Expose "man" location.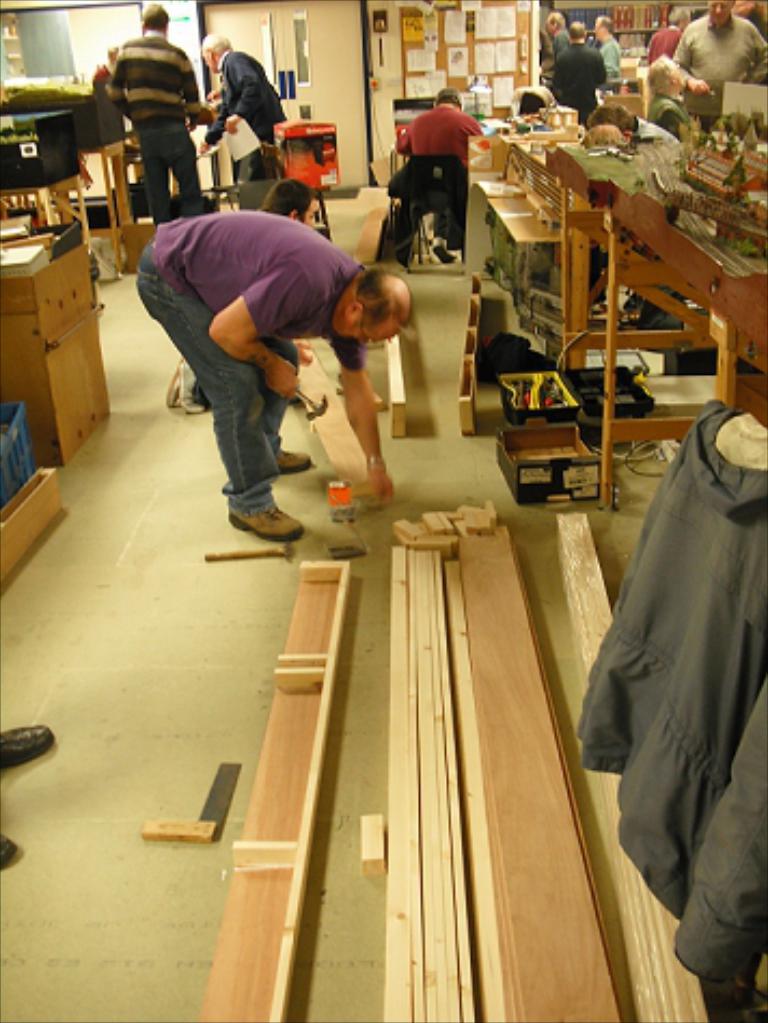
Exposed at [x1=393, y1=86, x2=483, y2=261].
